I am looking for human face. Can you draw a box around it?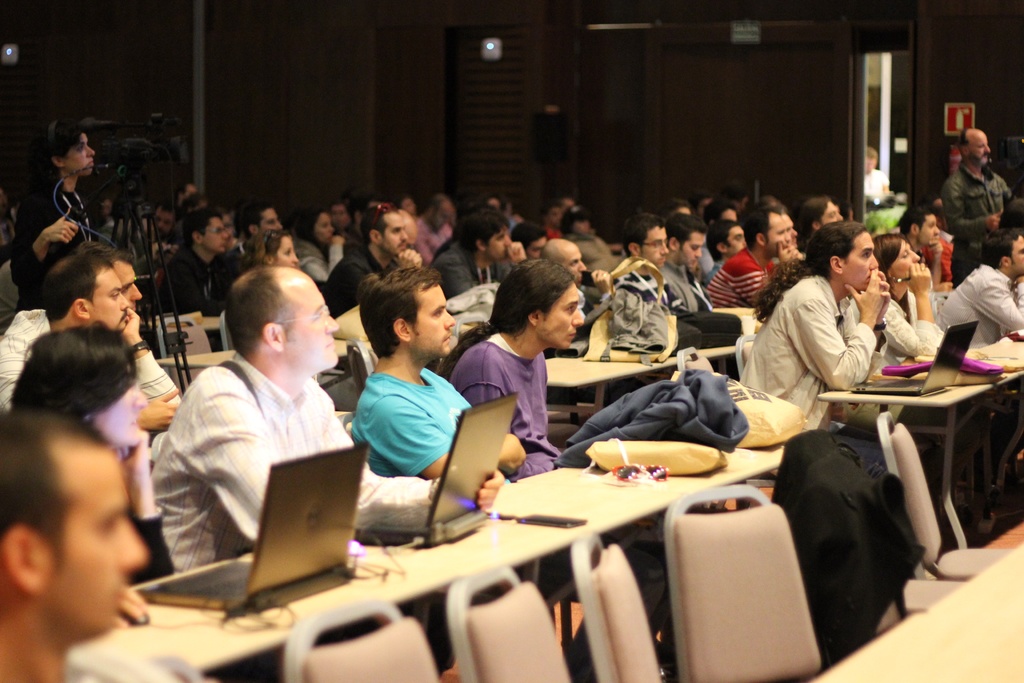
Sure, the bounding box is detection(412, 287, 456, 354).
